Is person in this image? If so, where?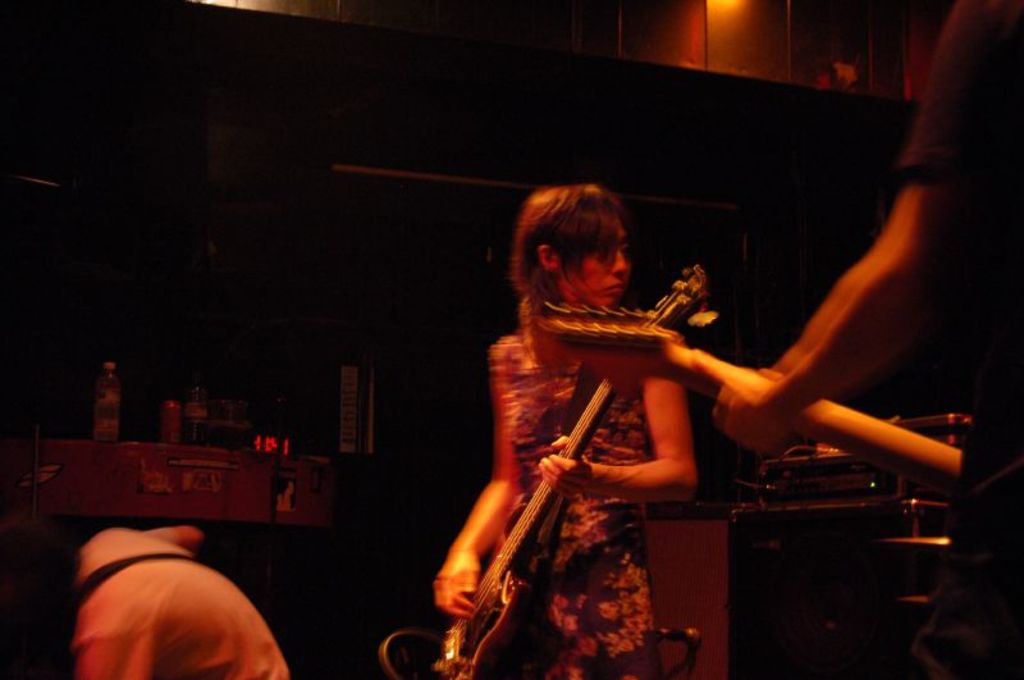
Yes, at [660,0,1023,679].
